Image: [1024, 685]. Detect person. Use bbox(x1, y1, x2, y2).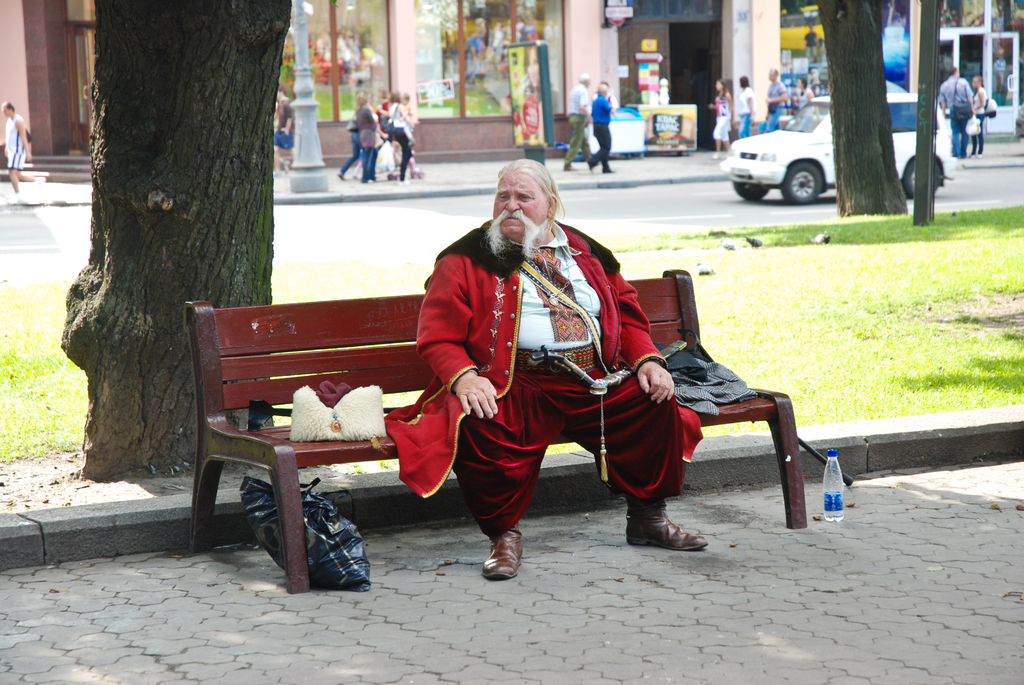
bbox(937, 62, 976, 159).
